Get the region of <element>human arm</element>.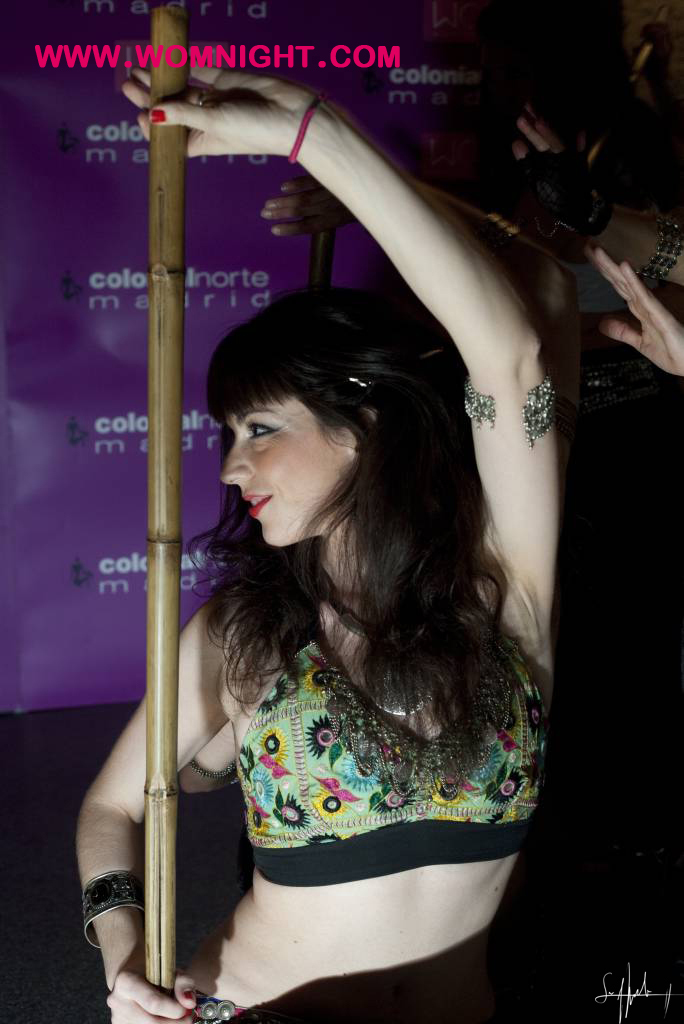
[x1=75, y1=618, x2=224, y2=1023].
